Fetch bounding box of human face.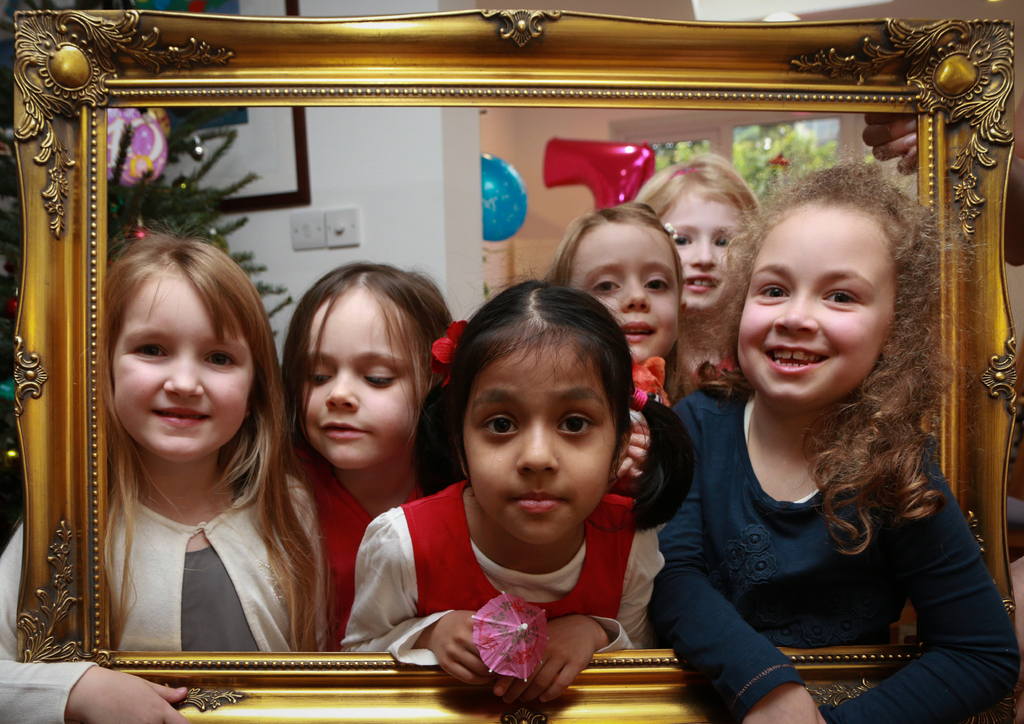
Bbox: 467:338:619:548.
